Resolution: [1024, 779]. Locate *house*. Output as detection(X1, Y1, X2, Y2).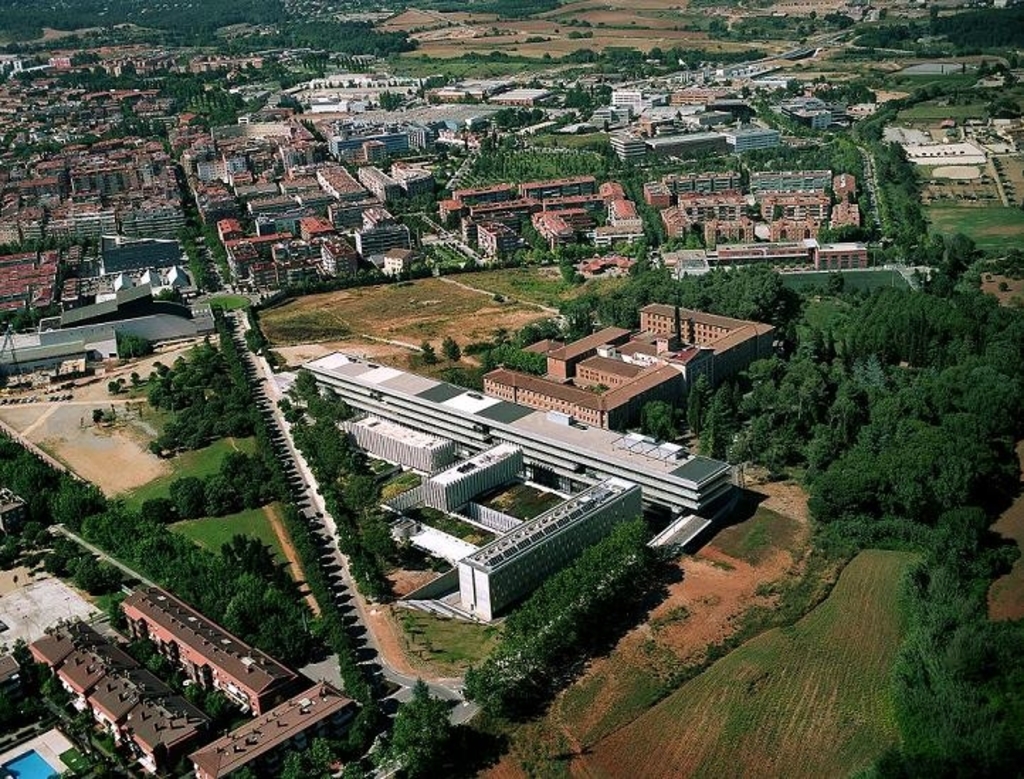
detection(102, 576, 301, 714).
